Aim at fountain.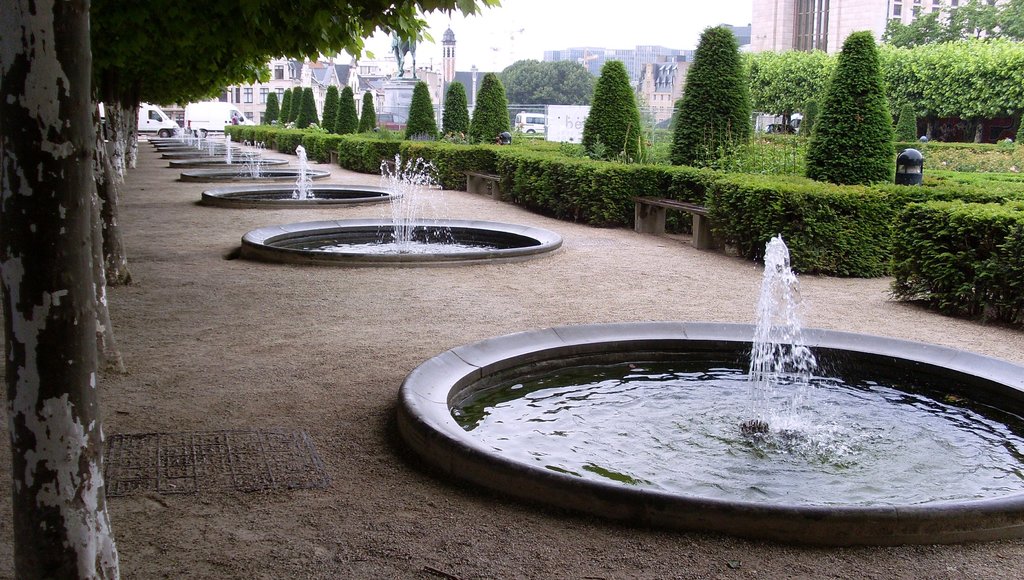
Aimed at bbox=[236, 156, 562, 273].
